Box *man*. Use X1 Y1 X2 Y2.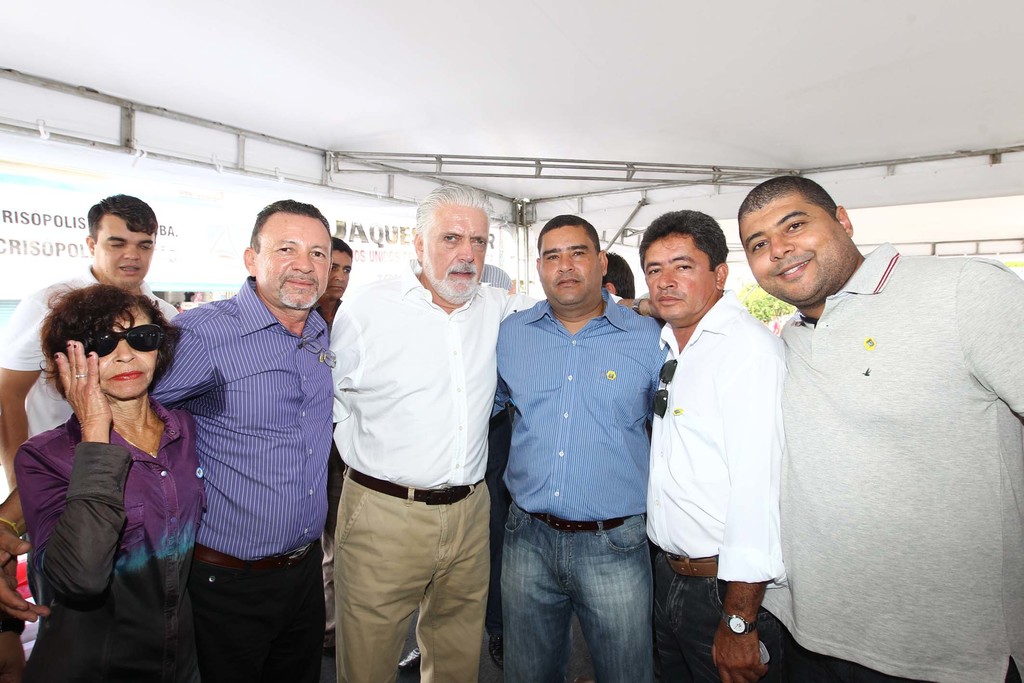
733 176 1023 682.
